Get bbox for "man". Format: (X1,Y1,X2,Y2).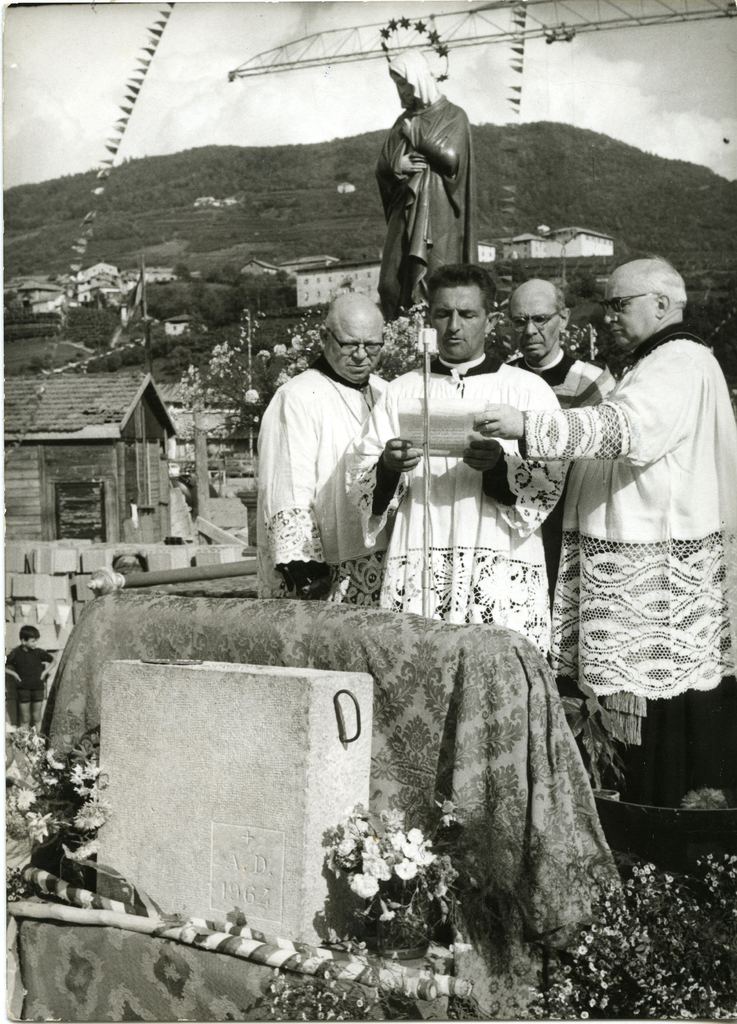
(517,226,722,752).
